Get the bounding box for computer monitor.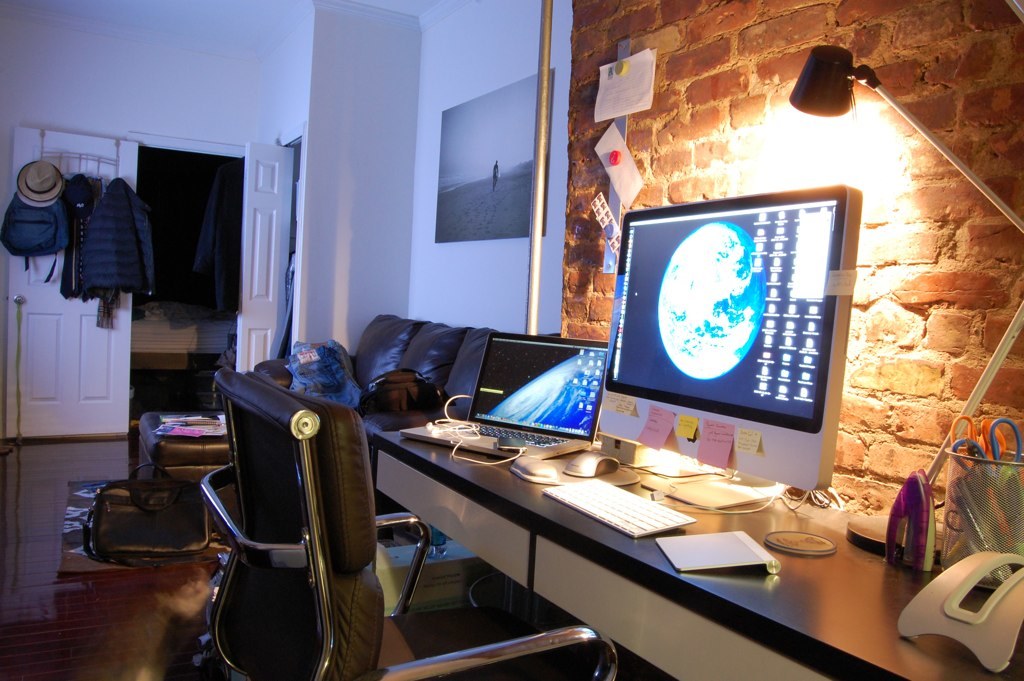
579,187,861,526.
